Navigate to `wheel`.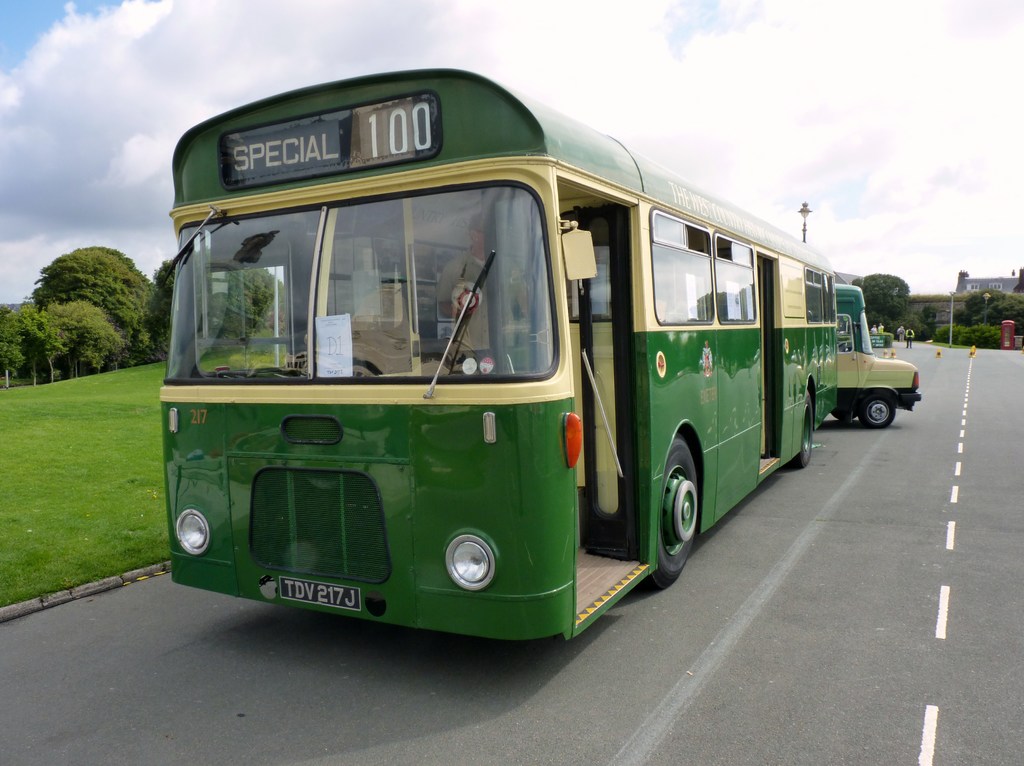
Navigation target: <region>794, 392, 817, 469</region>.
